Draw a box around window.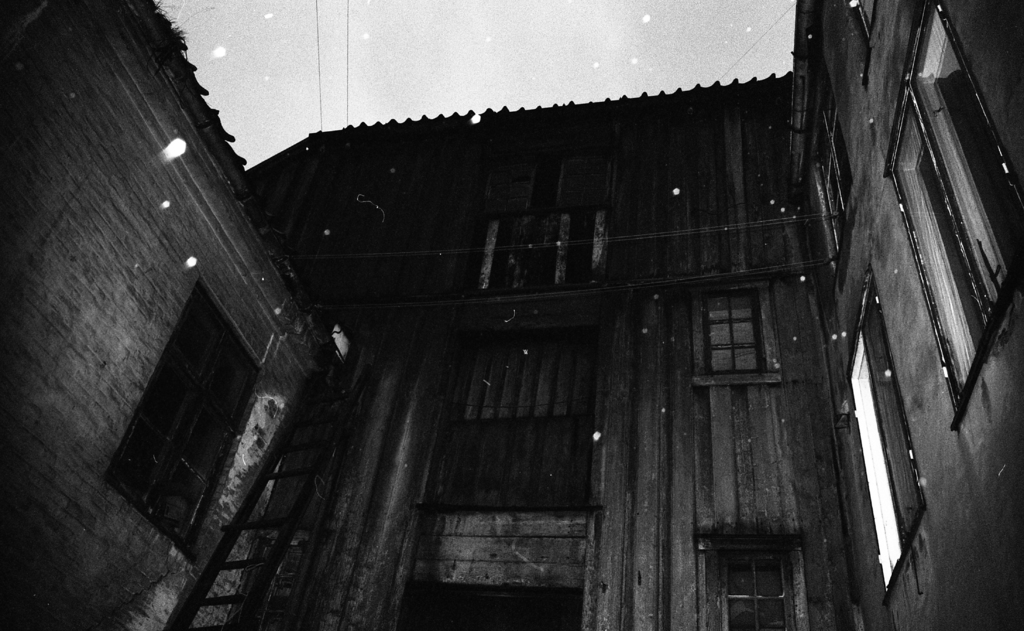
412, 323, 601, 502.
